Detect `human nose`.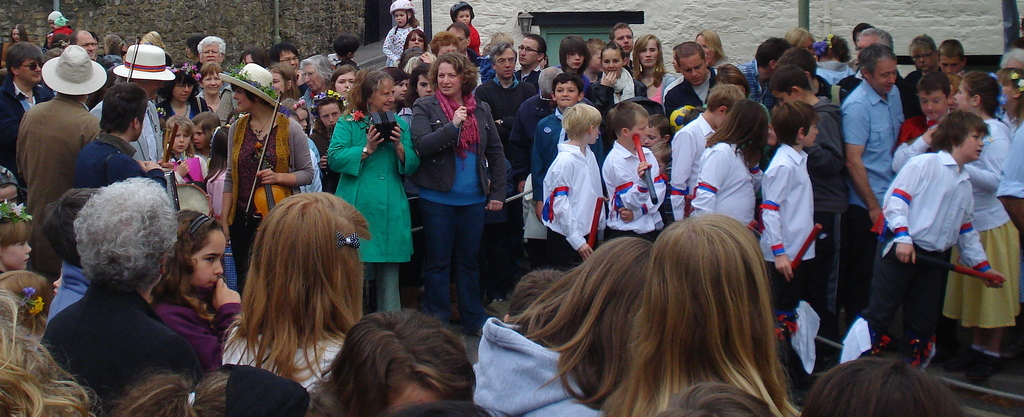
Detected at x1=214, y1=260, x2=222, y2=275.
